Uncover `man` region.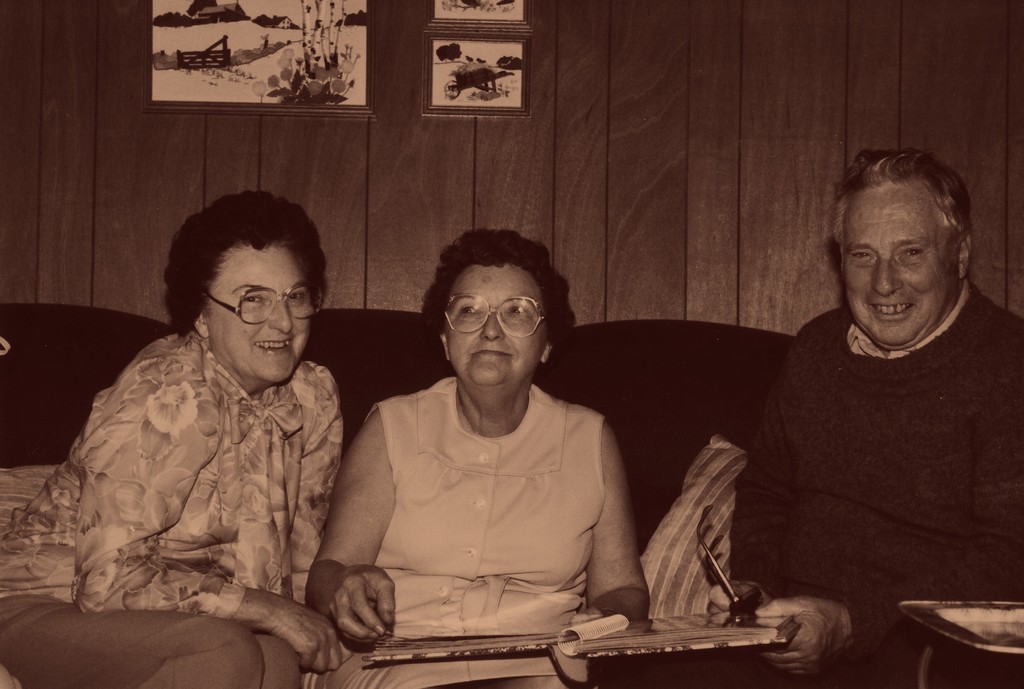
Uncovered: BBox(721, 129, 1023, 688).
